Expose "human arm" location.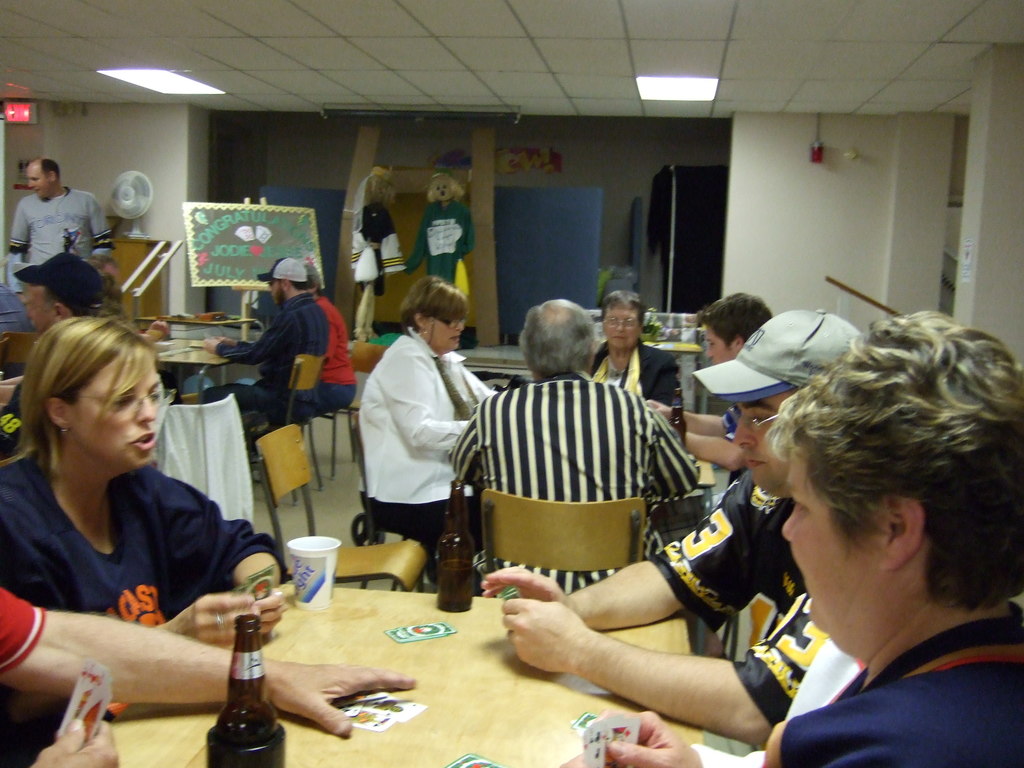
Exposed at [138, 464, 292, 645].
